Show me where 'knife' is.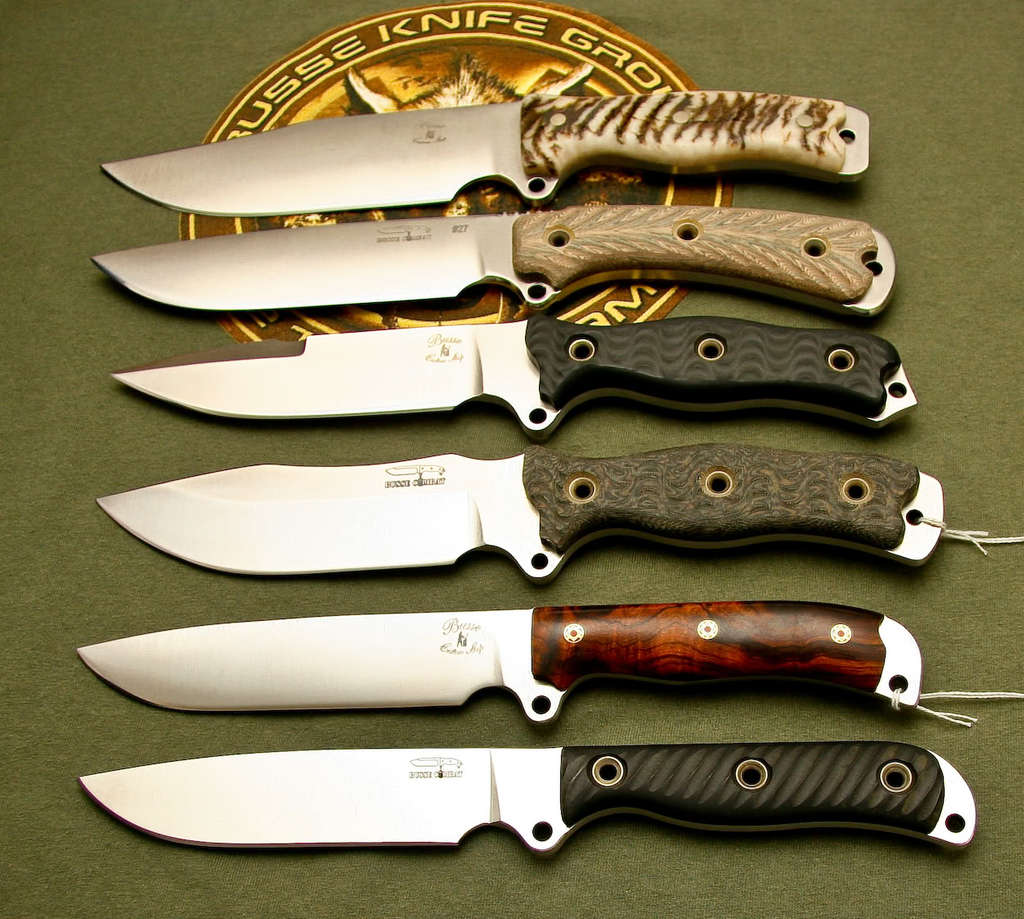
'knife' is at pyautogui.locateOnScreen(108, 318, 921, 446).
